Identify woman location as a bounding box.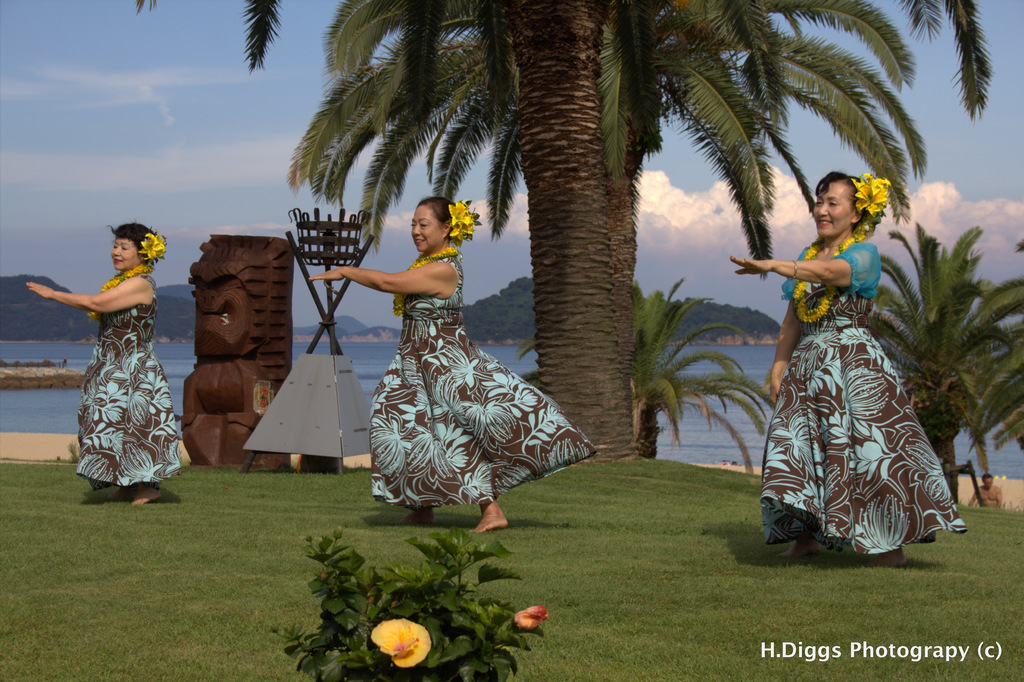
<box>749,141,949,560</box>.
